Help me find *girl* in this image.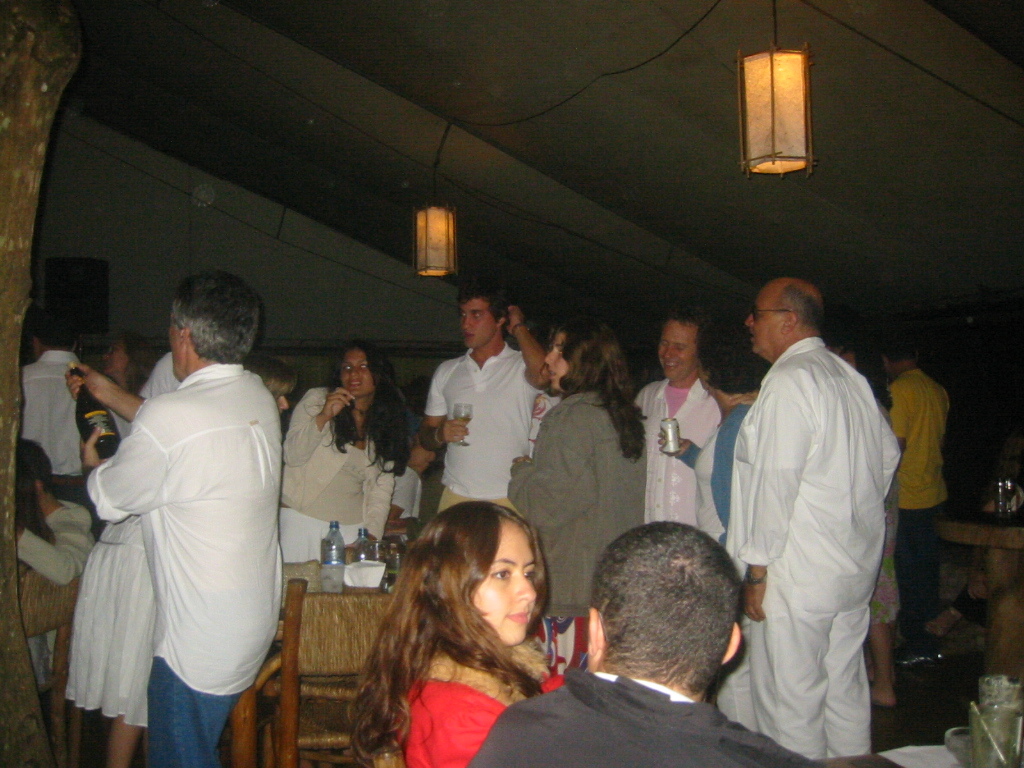
Found it: [x1=278, y1=340, x2=419, y2=570].
